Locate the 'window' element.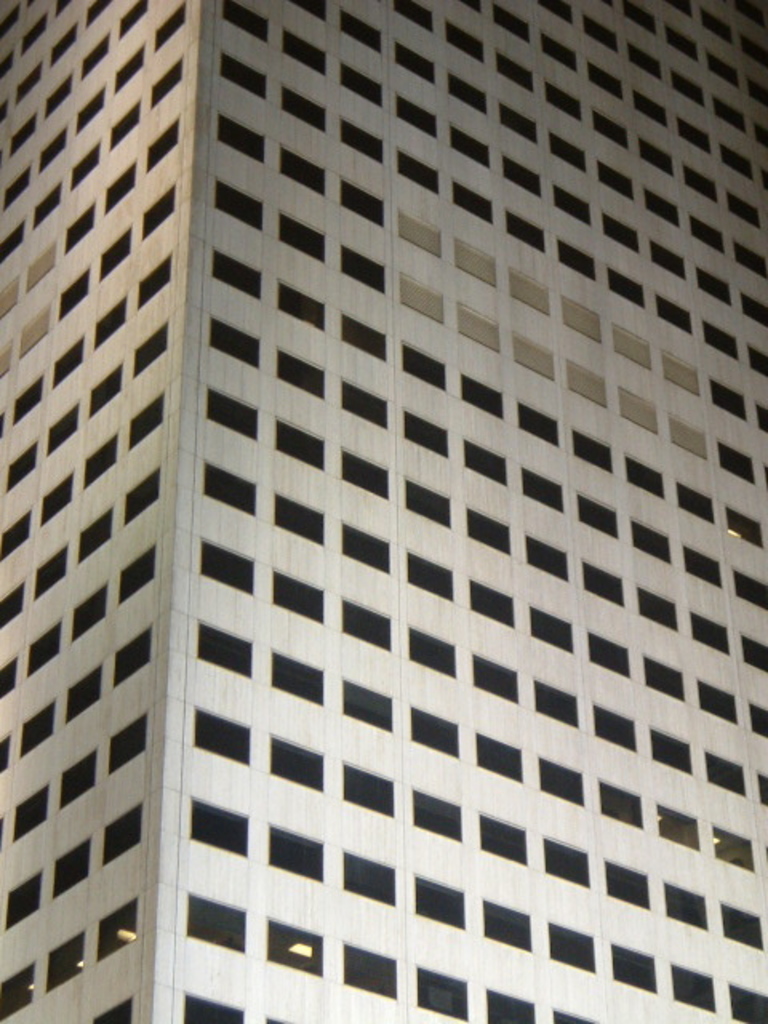
Element bbox: (682, 158, 718, 206).
